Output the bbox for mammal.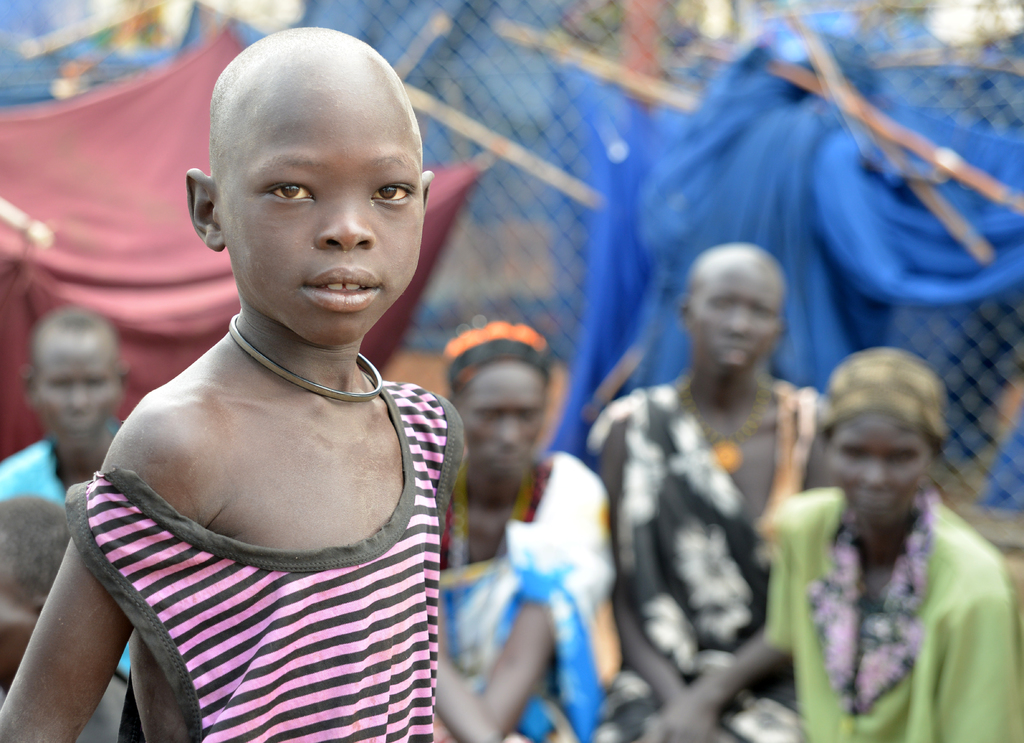
771, 337, 1023, 742.
